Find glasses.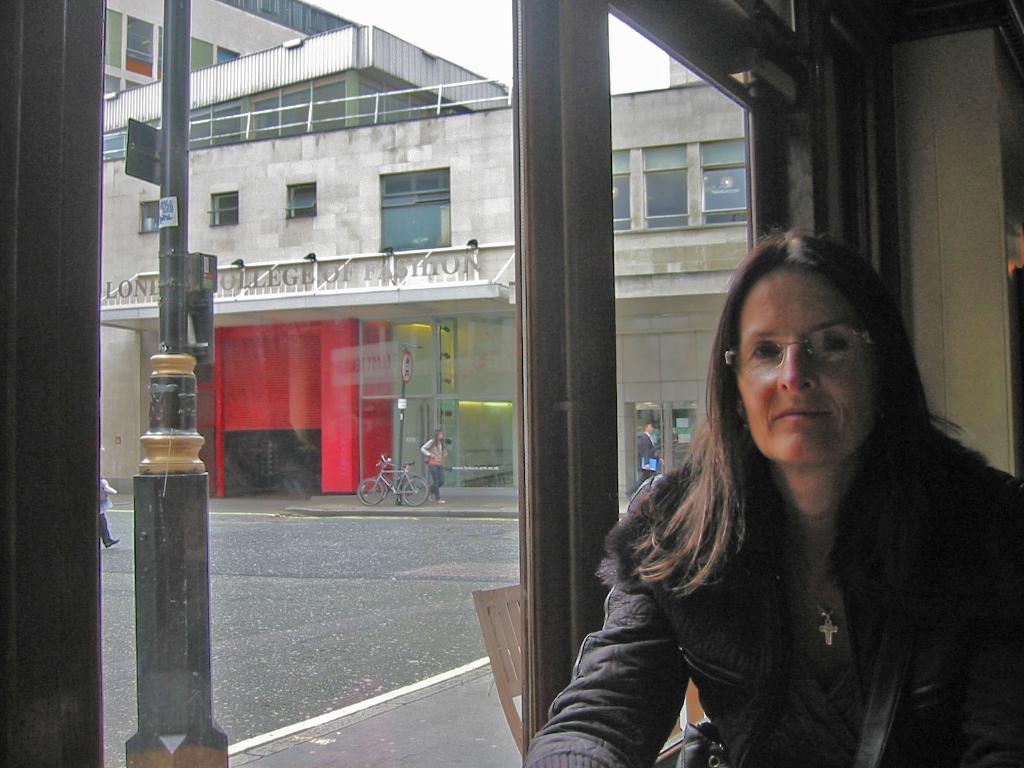
<region>739, 332, 886, 386</region>.
